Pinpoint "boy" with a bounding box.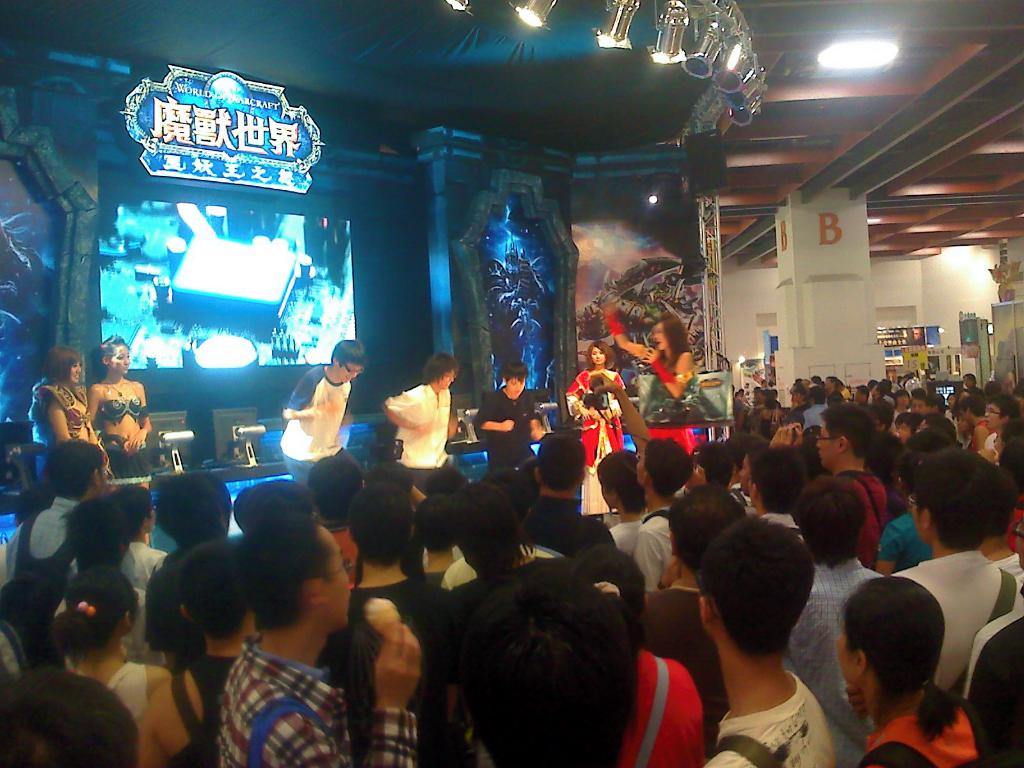
x1=595, y1=445, x2=646, y2=566.
